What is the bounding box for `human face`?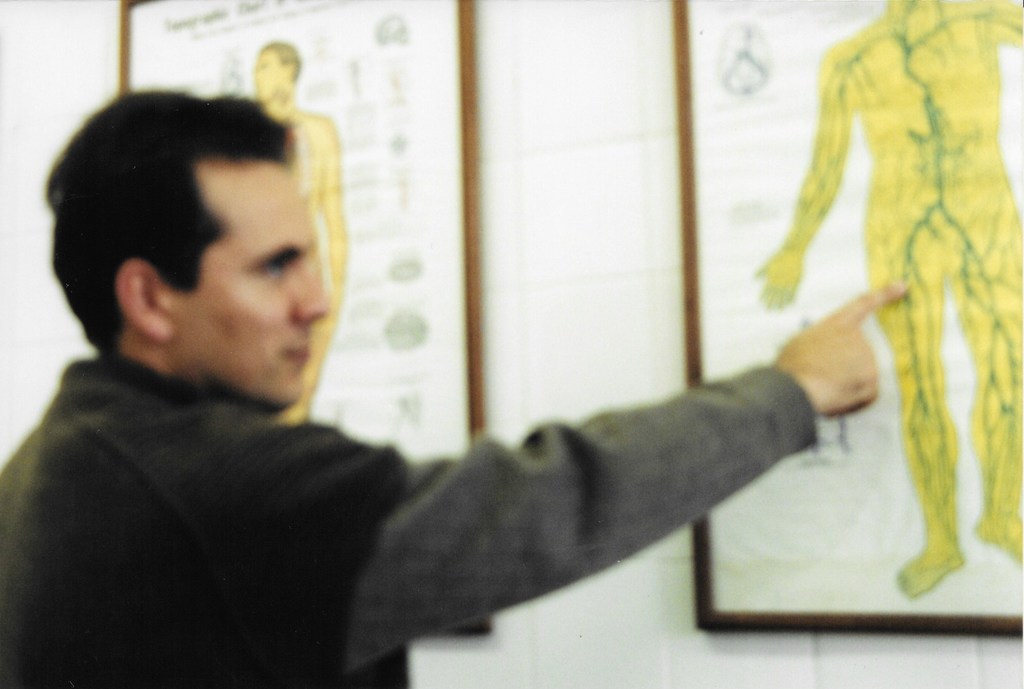
locate(253, 50, 282, 100).
